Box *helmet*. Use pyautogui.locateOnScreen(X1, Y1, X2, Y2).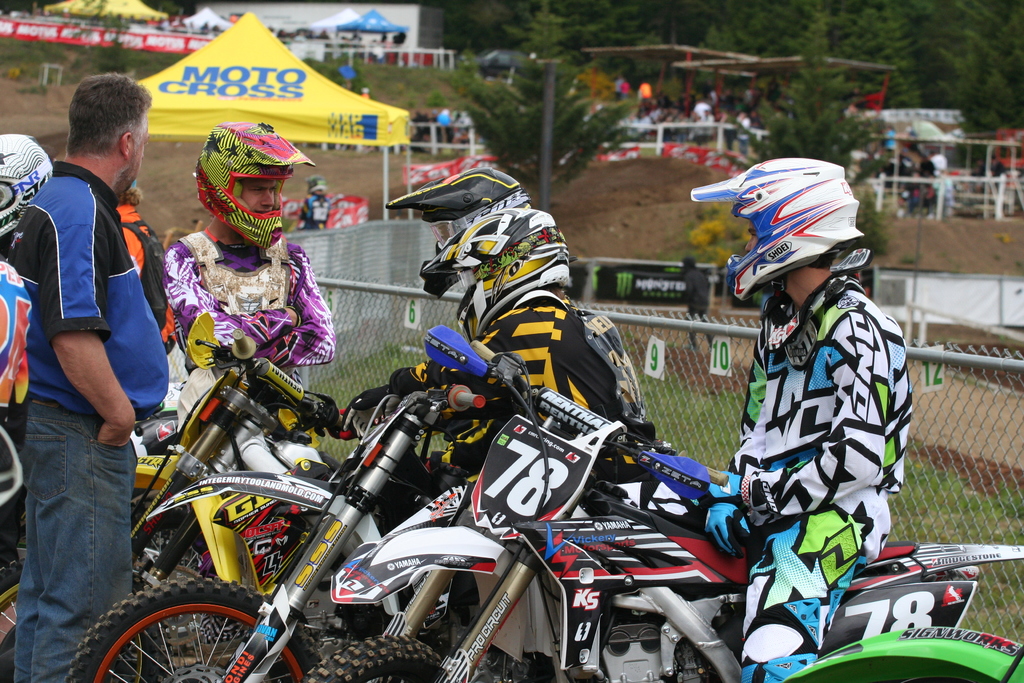
pyautogui.locateOnScreen(386, 163, 550, 247).
